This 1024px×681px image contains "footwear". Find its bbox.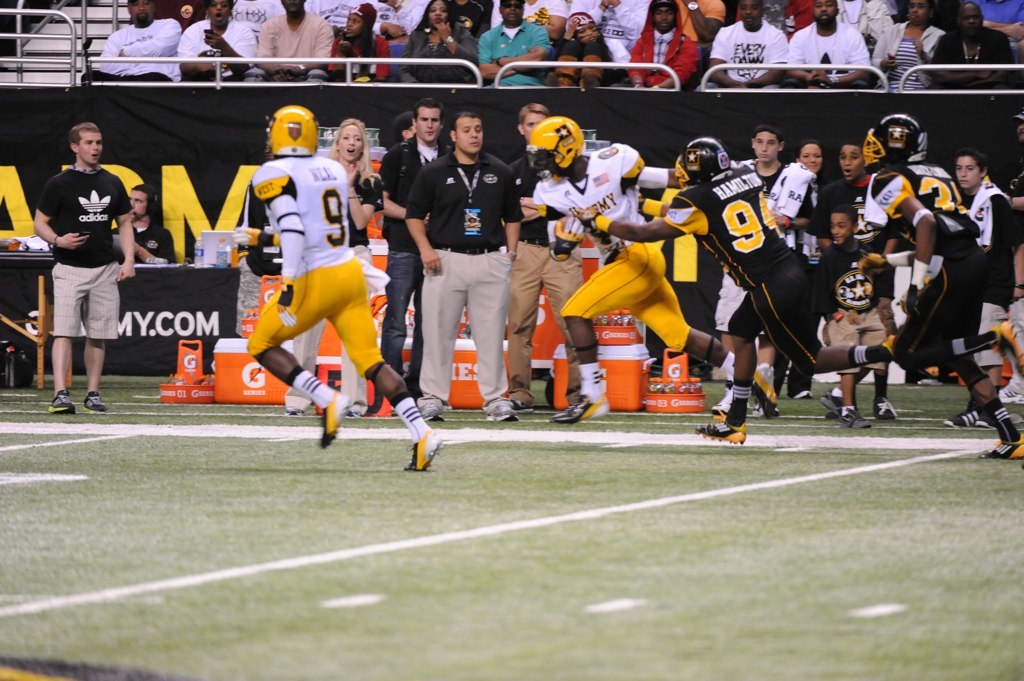
(480,393,512,420).
